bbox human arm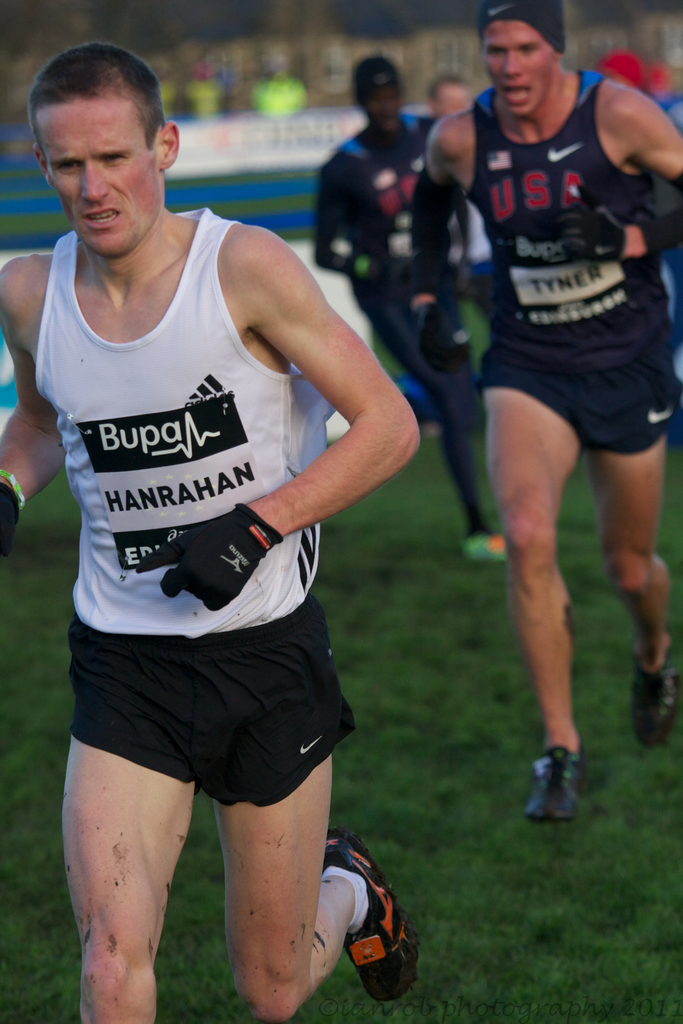
bbox=(413, 109, 472, 323)
